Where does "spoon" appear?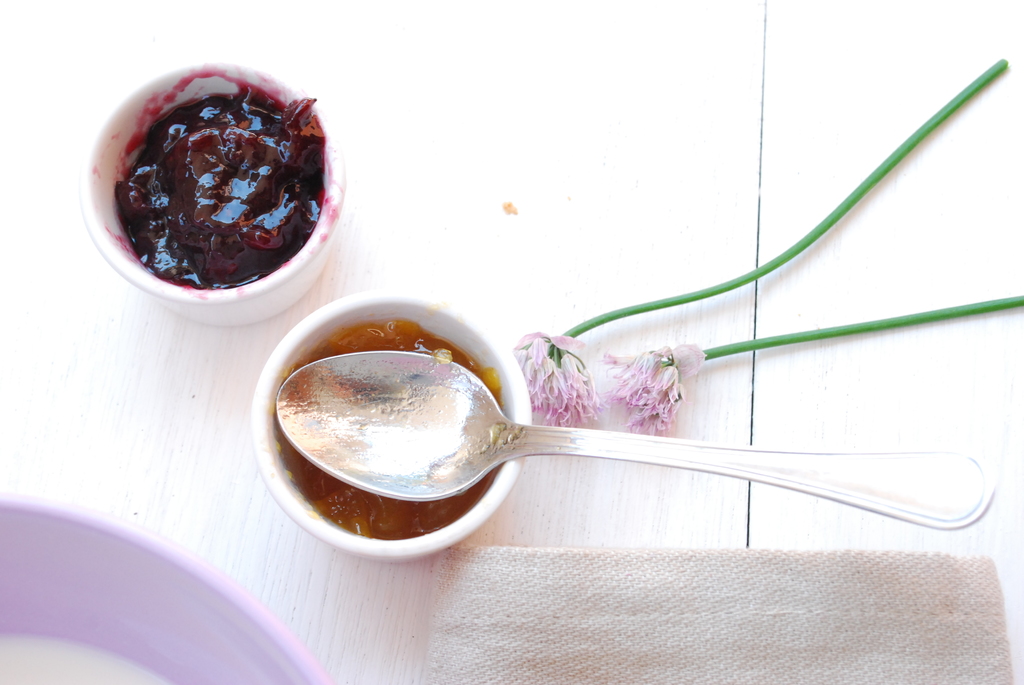
Appears at (left=276, top=349, right=996, bottom=533).
